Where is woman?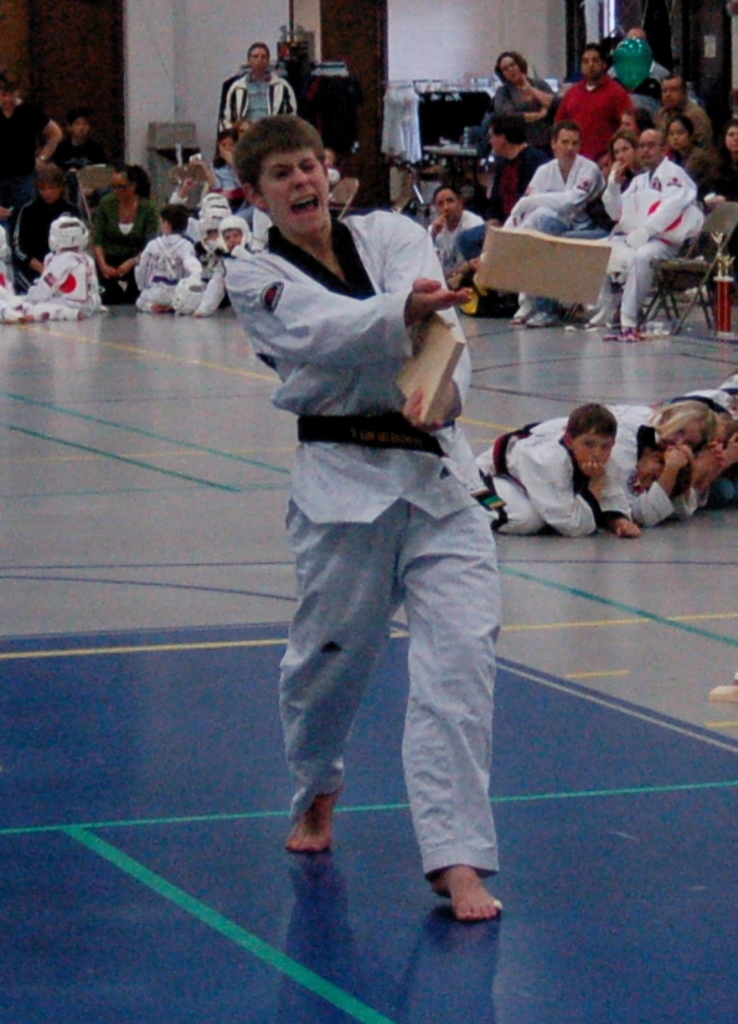
[88, 164, 160, 300].
